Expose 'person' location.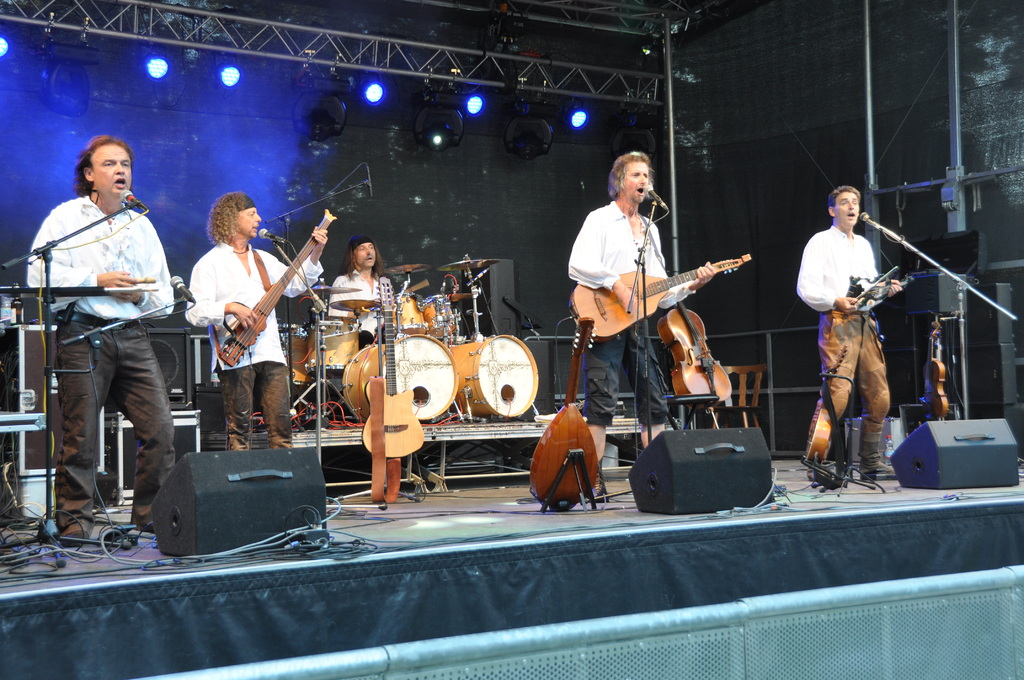
Exposed at [x1=18, y1=133, x2=174, y2=547].
